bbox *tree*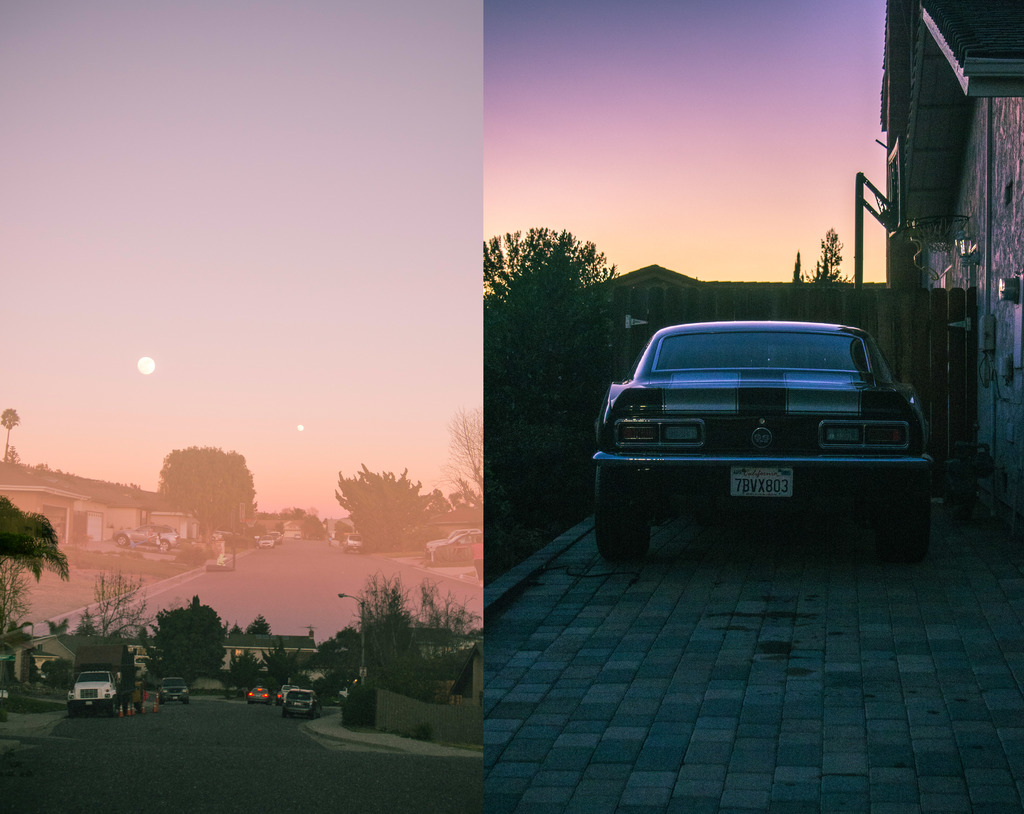
(left=246, top=611, right=276, bottom=637)
